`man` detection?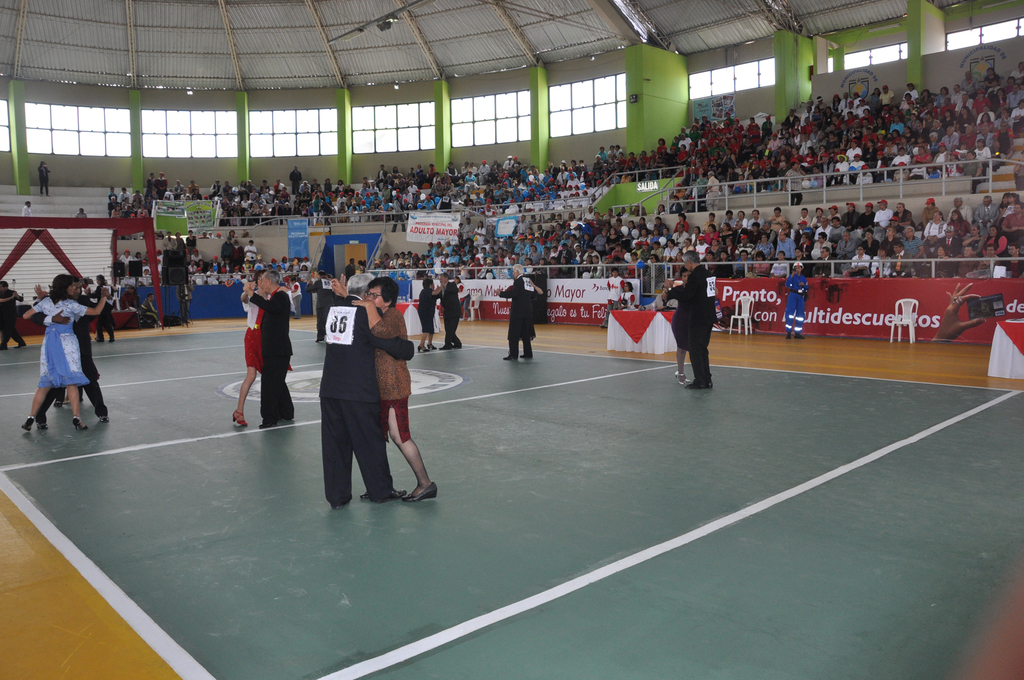
region(922, 211, 948, 243)
